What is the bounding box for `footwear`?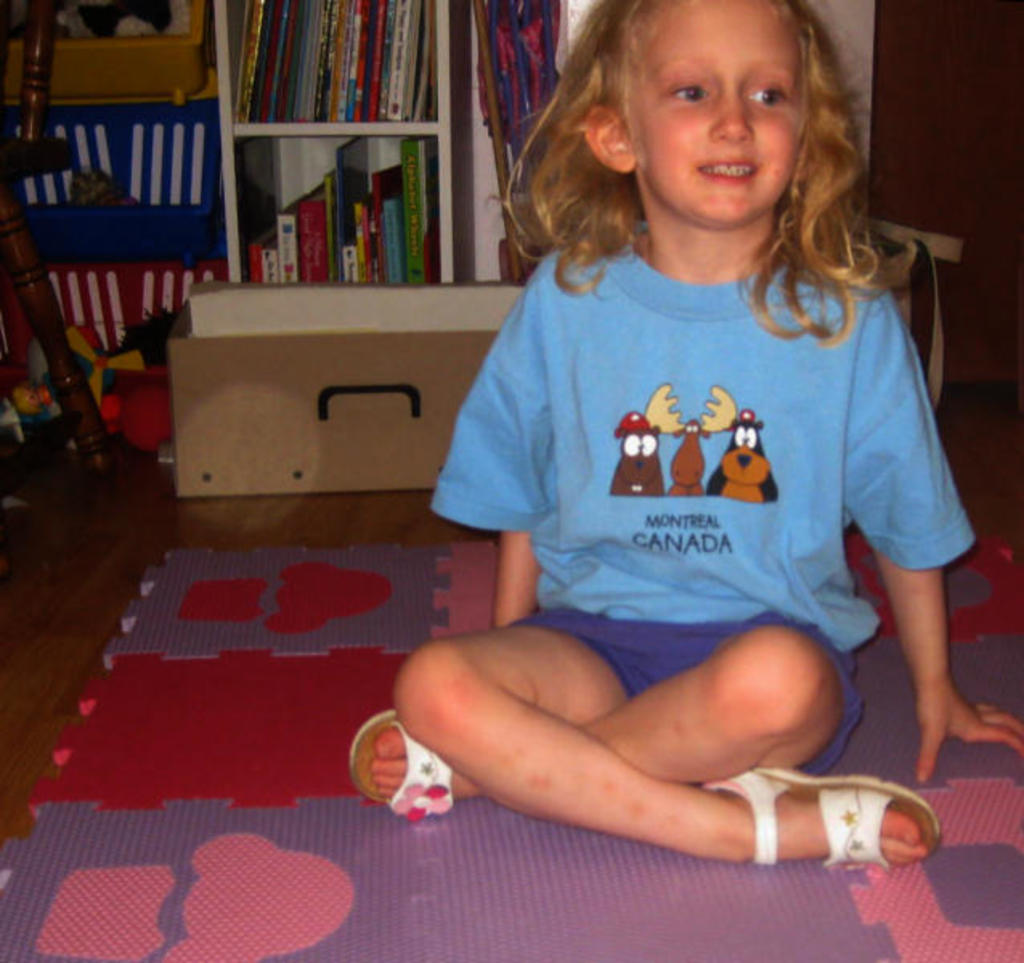
<region>705, 756, 949, 872</region>.
